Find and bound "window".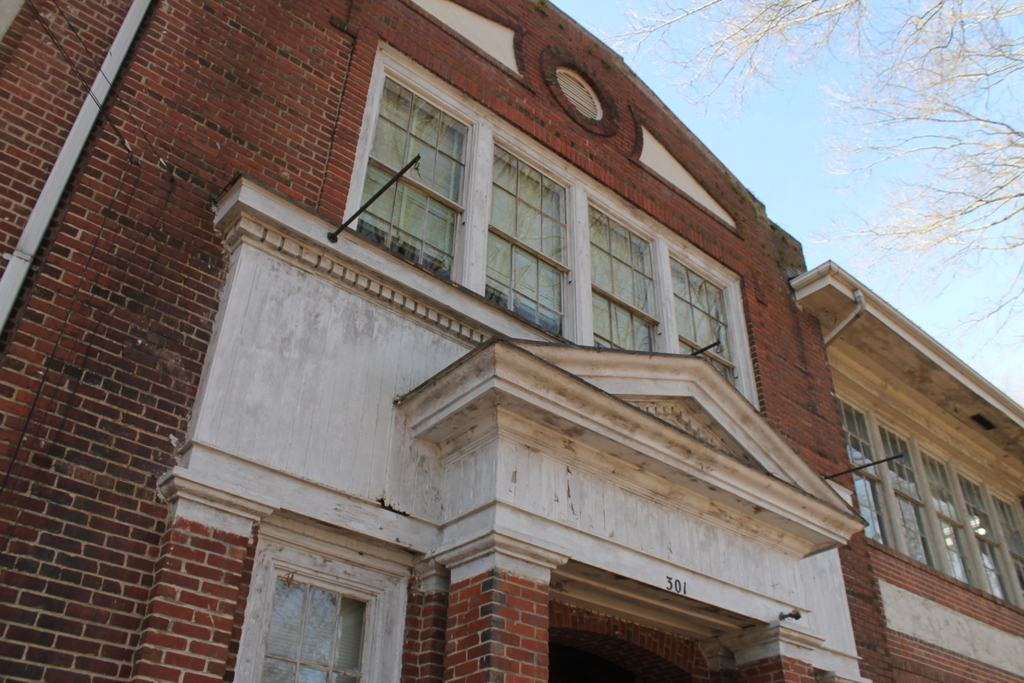
Bound: bbox(838, 391, 1023, 614).
